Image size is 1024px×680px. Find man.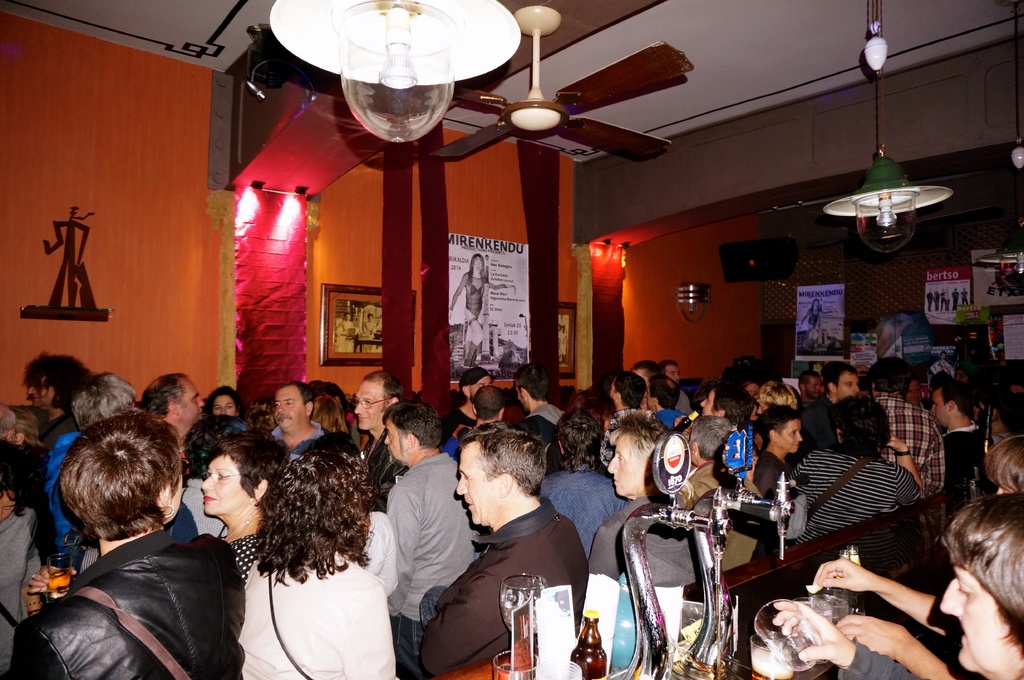
box(474, 386, 505, 428).
